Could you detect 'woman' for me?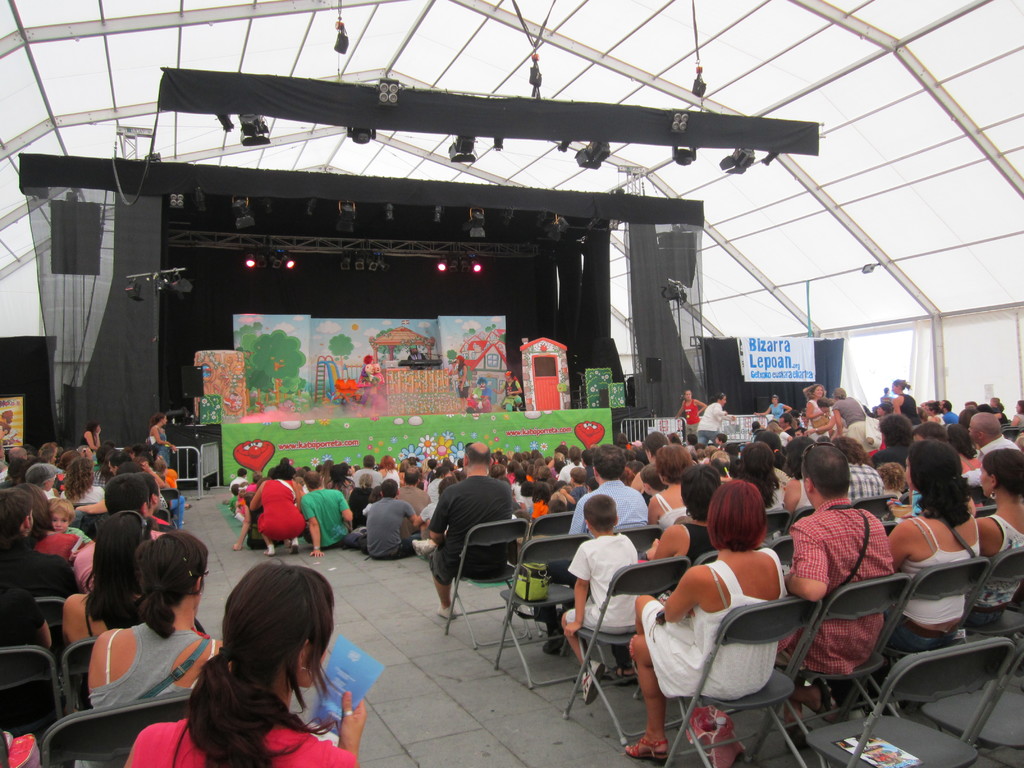
Detection result: x1=803, y1=381, x2=830, y2=431.
